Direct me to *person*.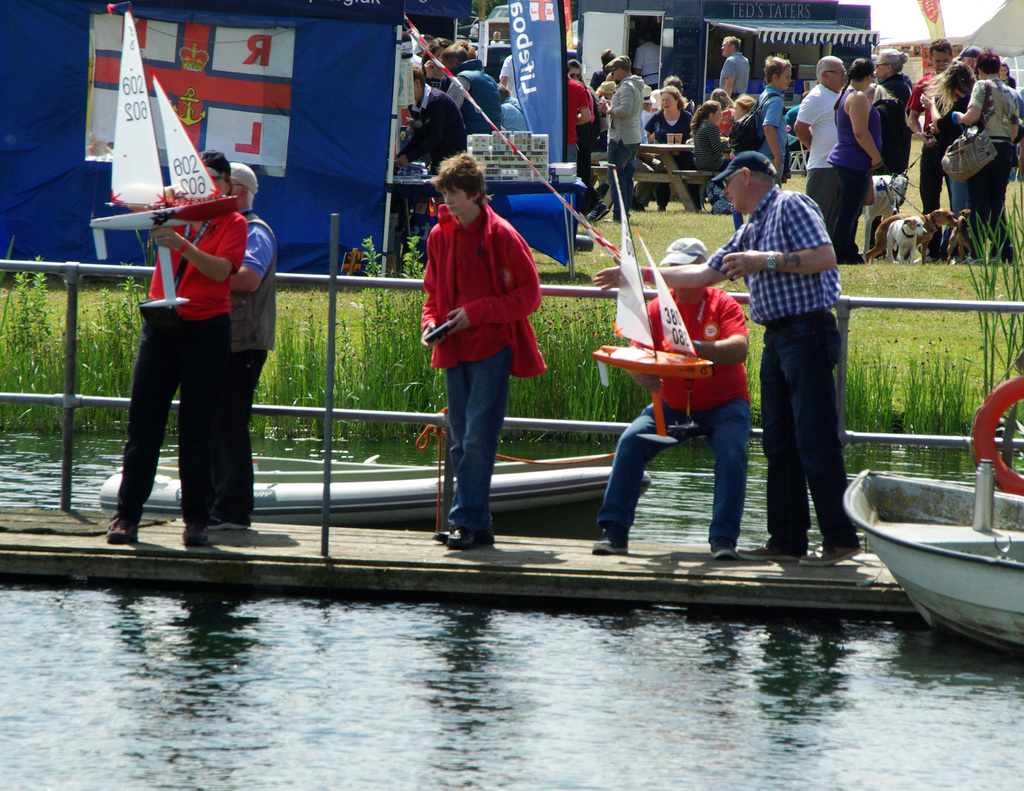
Direction: [left=954, top=53, right=1023, bottom=264].
